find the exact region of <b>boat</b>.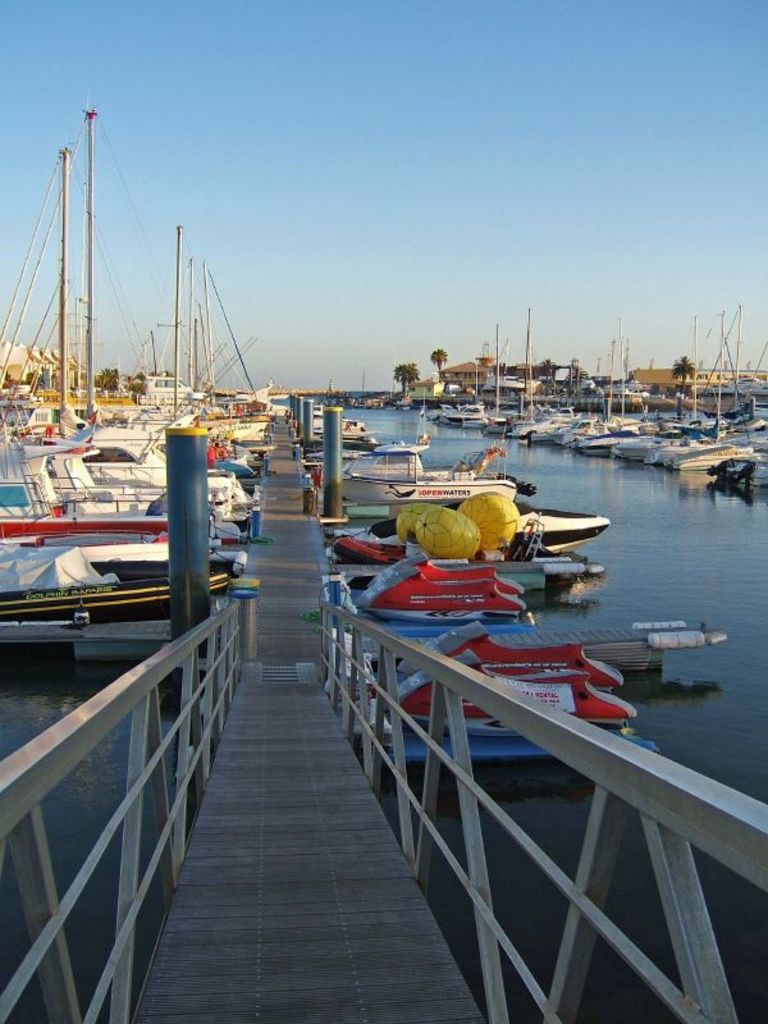
Exact region: pyautogui.locateOnScreen(497, 317, 550, 436).
